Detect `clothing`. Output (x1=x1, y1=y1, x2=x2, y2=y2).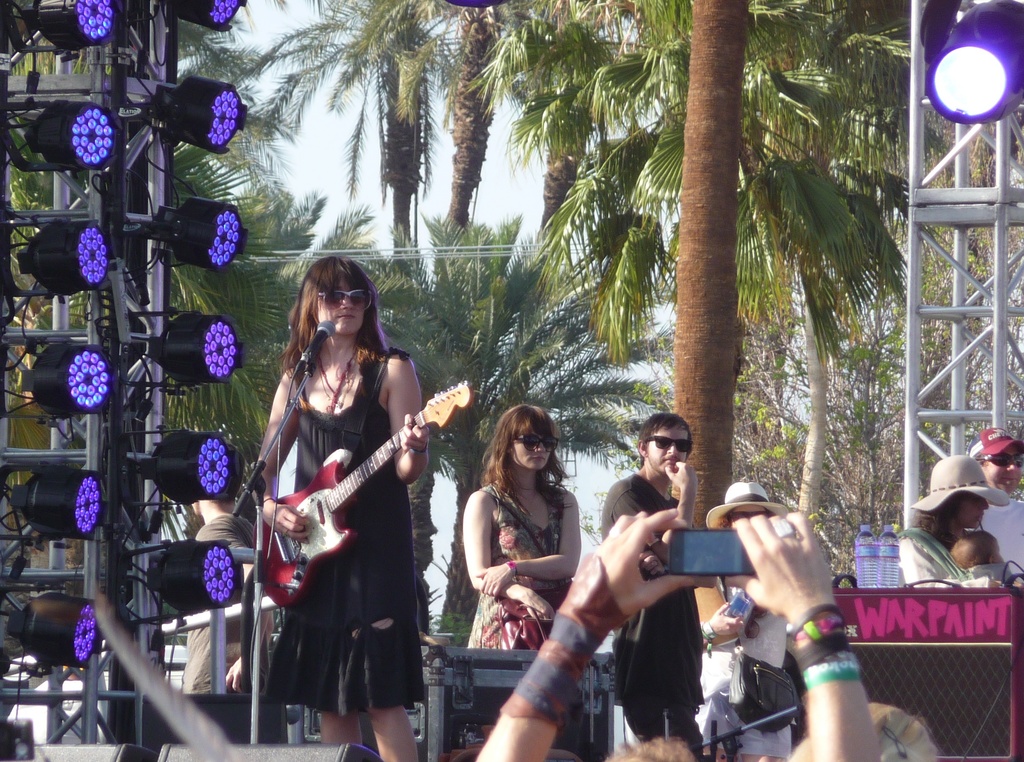
(x1=467, y1=474, x2=575, y2=649).
